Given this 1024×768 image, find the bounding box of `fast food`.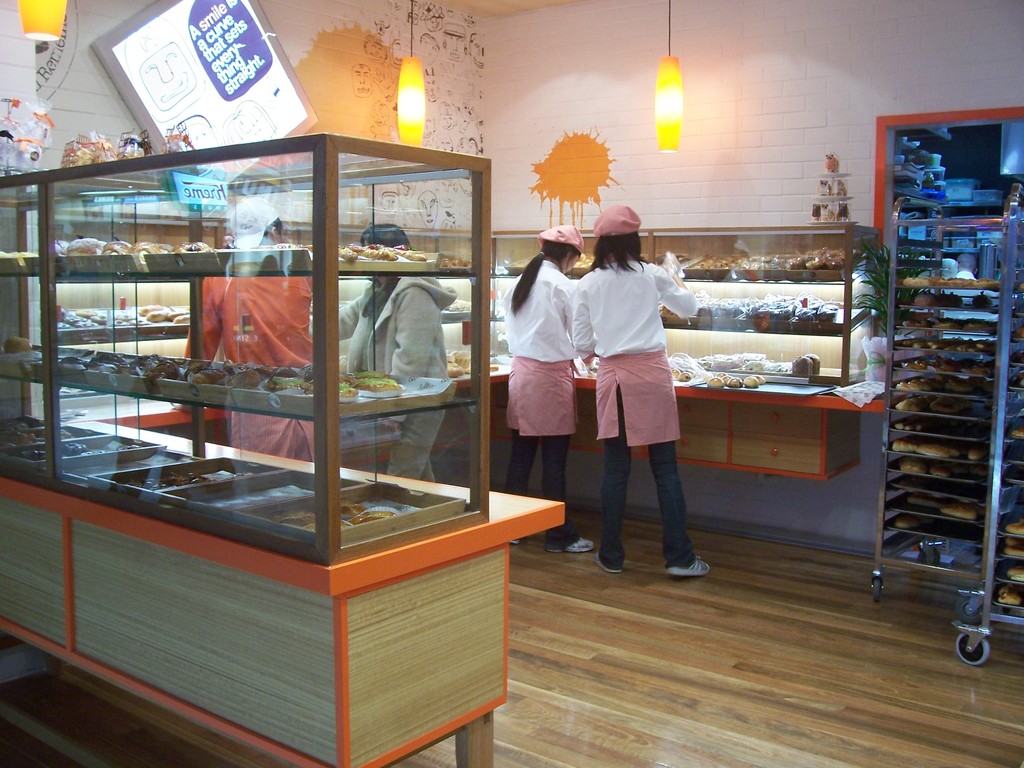
l=225, t=358, r=243, b=381.
